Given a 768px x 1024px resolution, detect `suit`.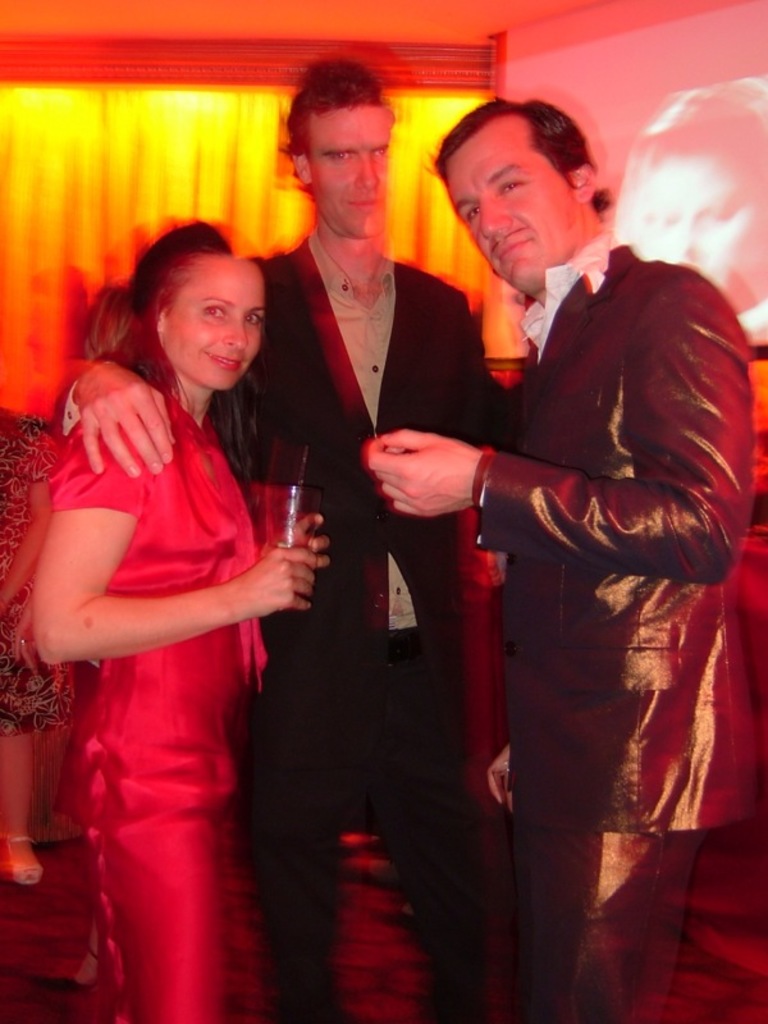
<bbox>198, 220, 500, 1023</bbox>.
